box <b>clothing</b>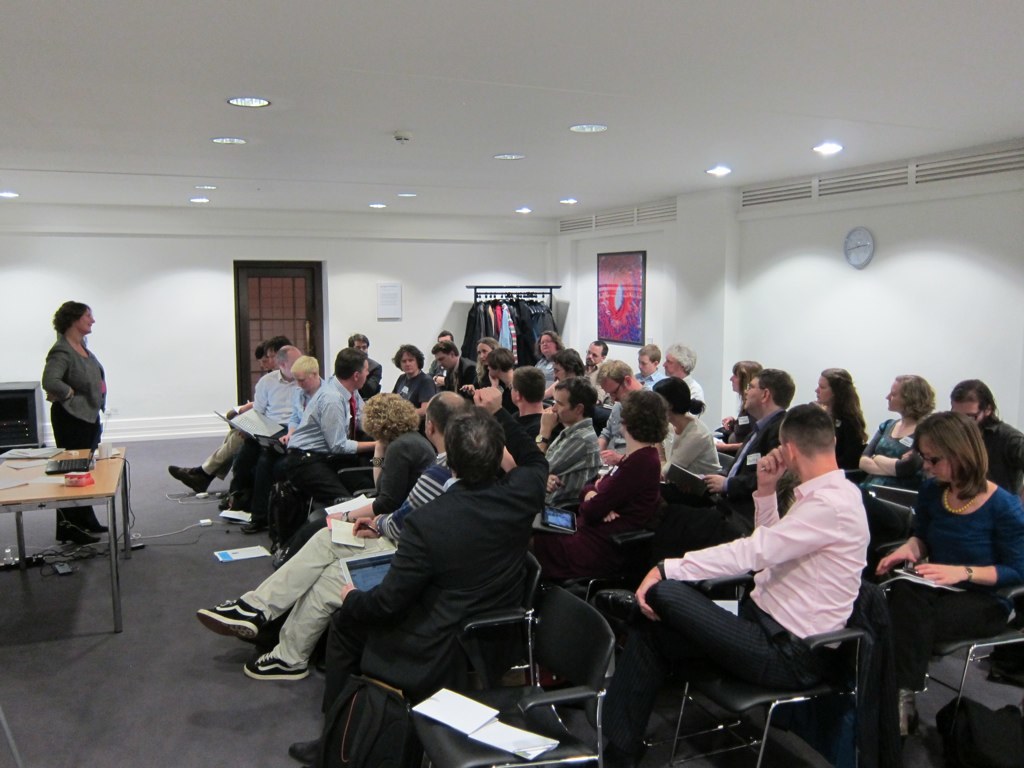
crop(866, 410, 920, 459)
